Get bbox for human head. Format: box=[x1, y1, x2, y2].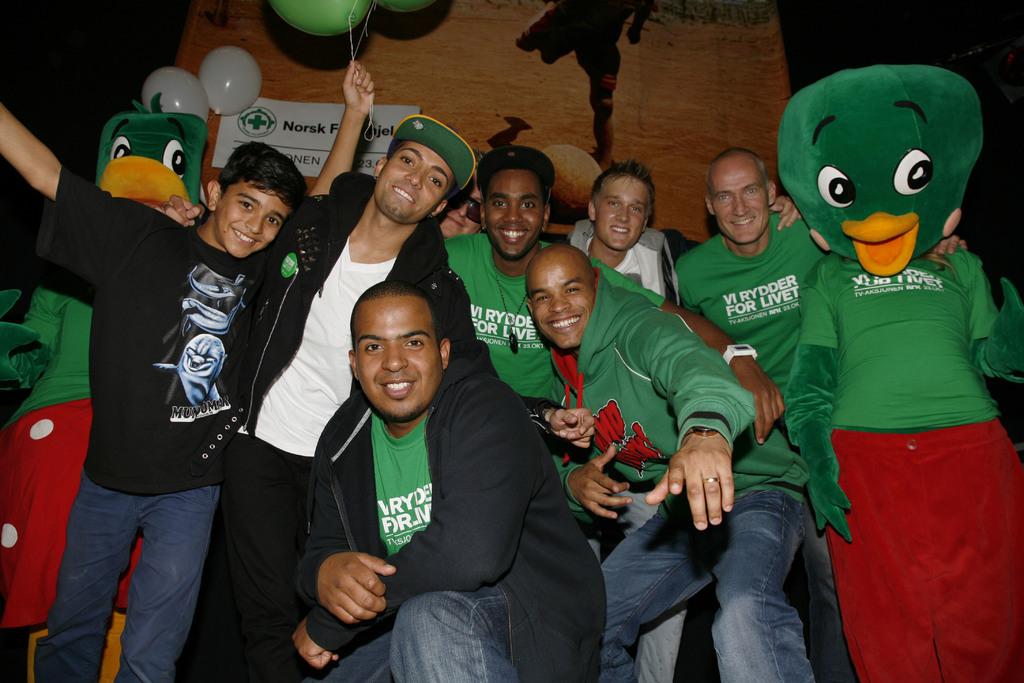
box=[371, 114, 463, 226].
